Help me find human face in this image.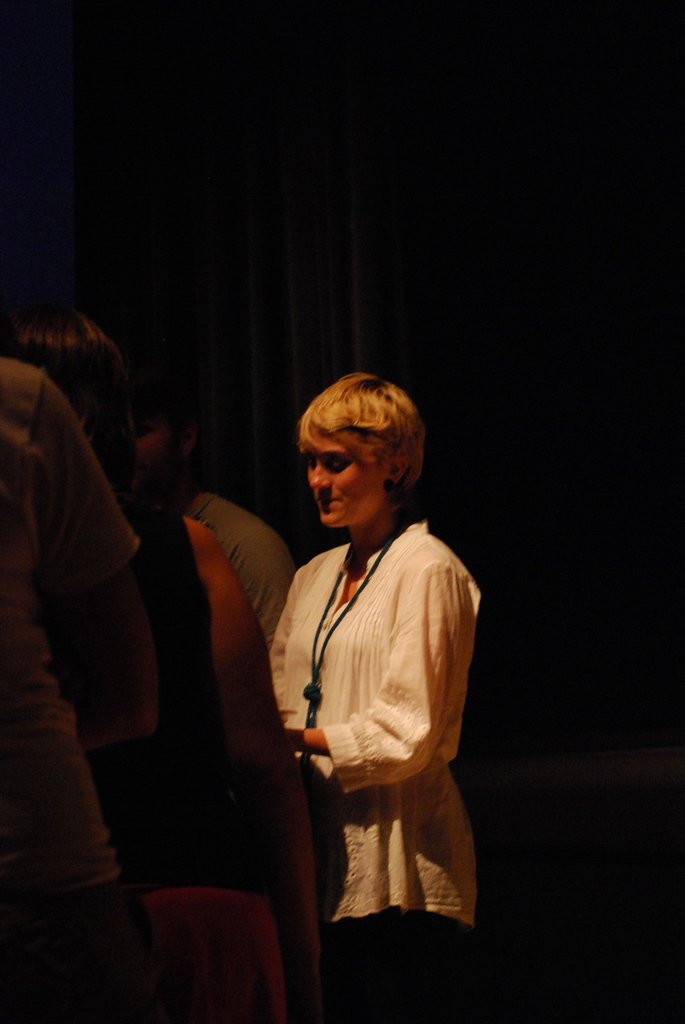
Found it: detection(306, 429, 356, 531).
